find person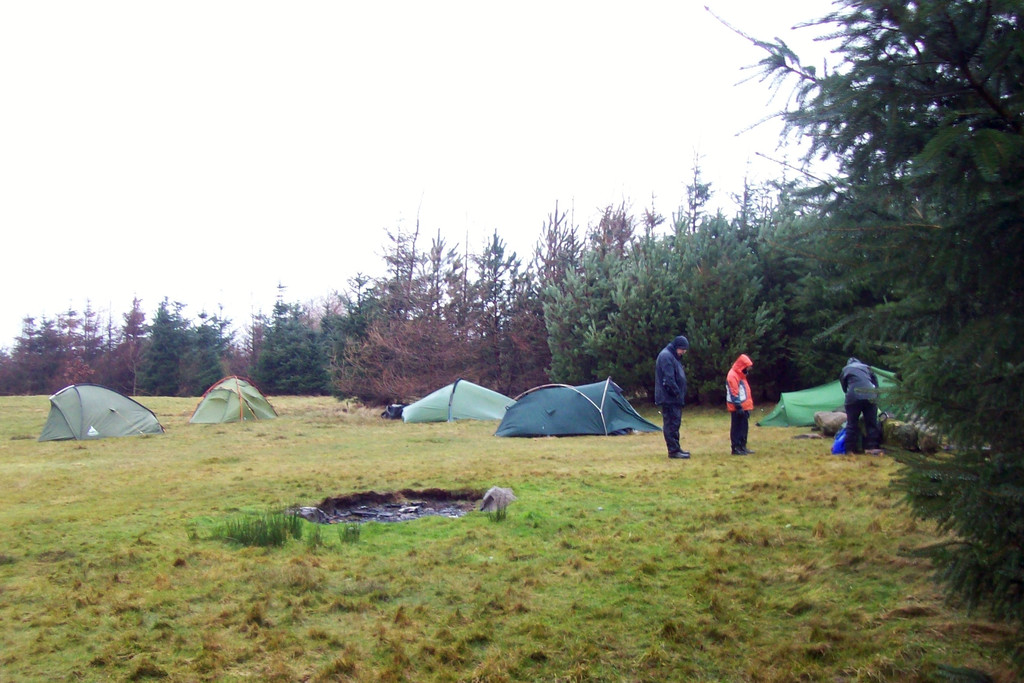
bbox(845, 358, 901, 466)
